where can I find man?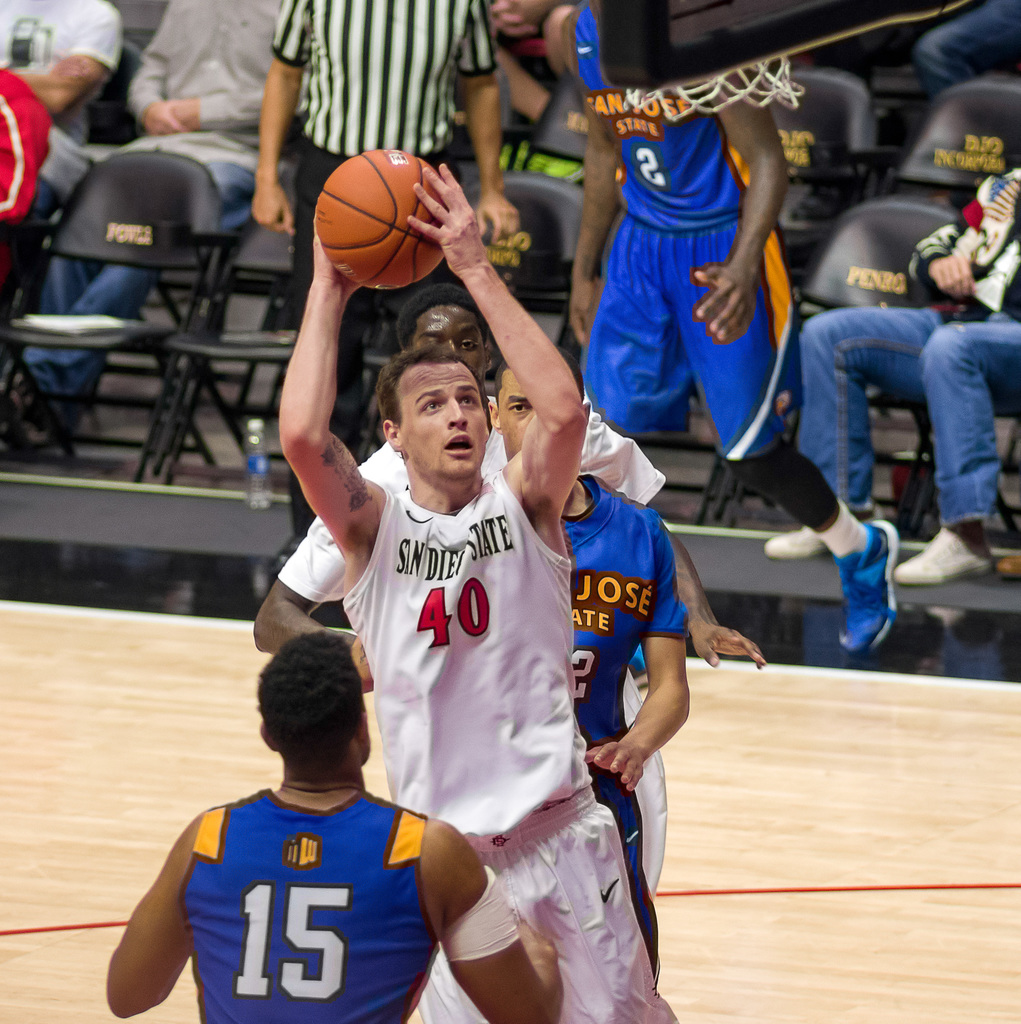
You can find it at x1=0 y1=0 x2=305 y2=452.
